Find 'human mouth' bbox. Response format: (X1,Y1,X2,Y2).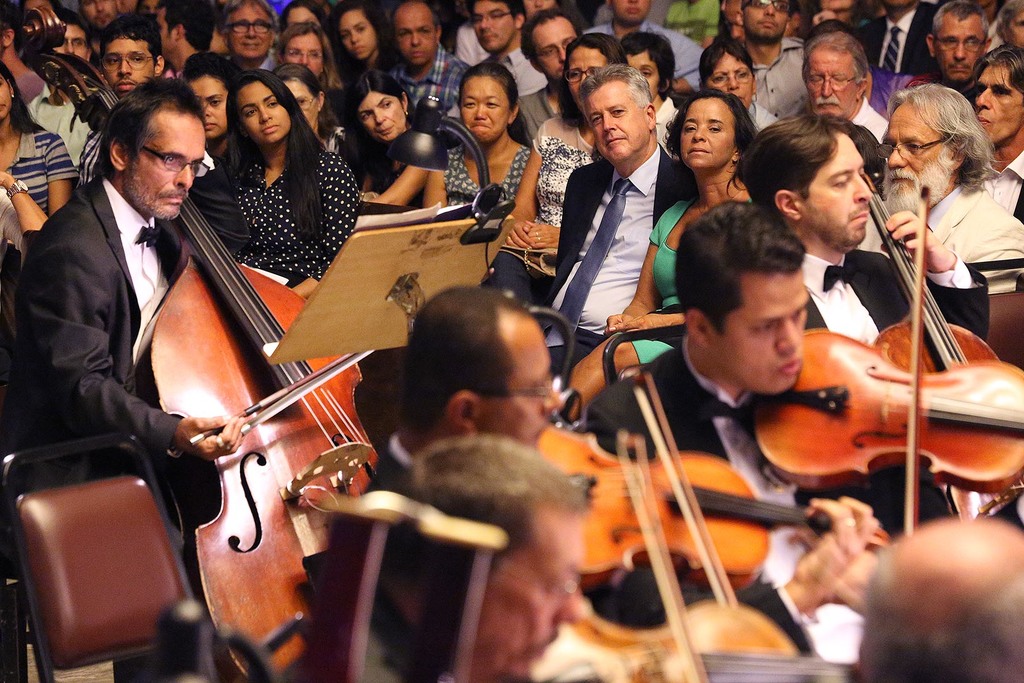
(687,149,709,155).
